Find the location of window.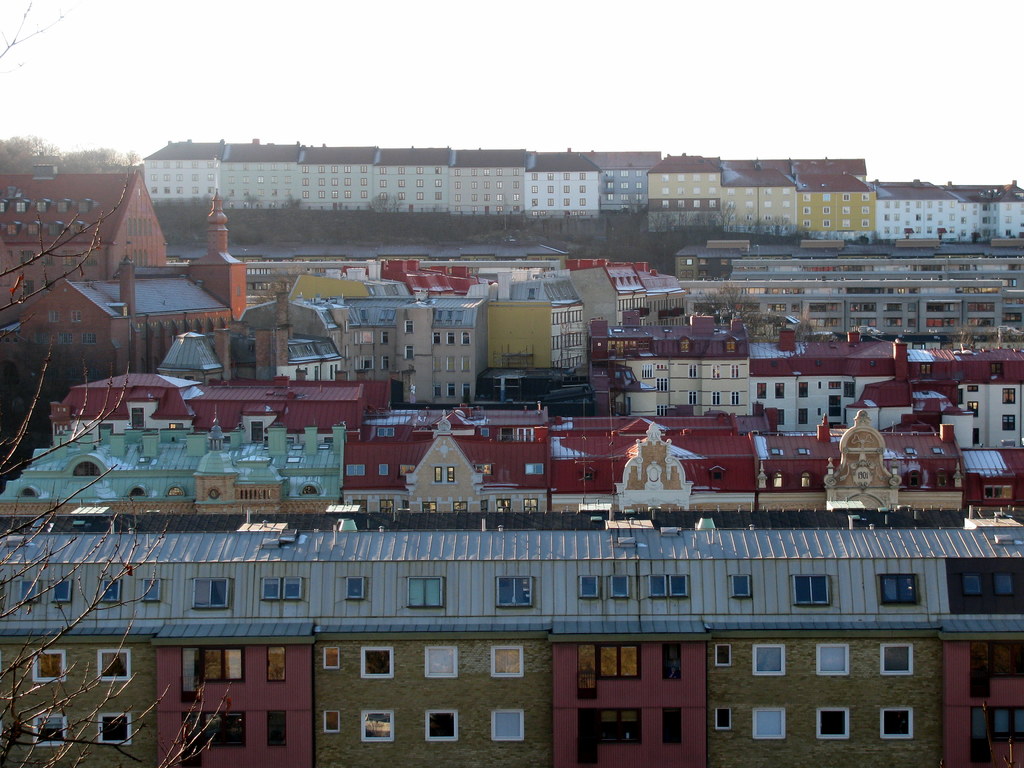
Location: bbox=[356, 332, 373, 342].
